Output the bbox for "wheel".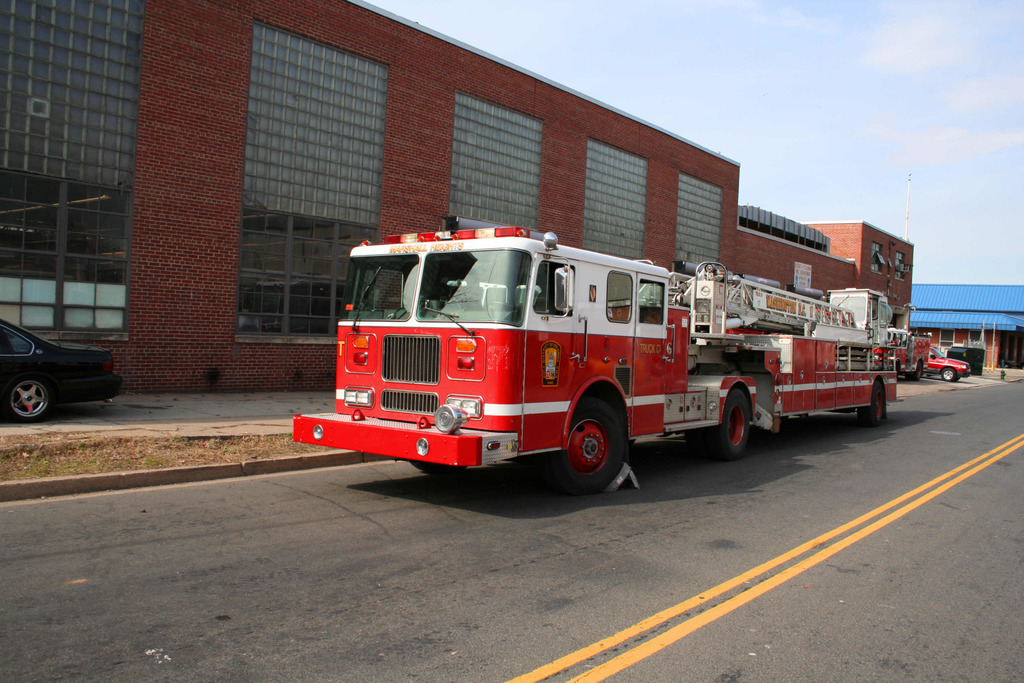
<box>939,365,961,383</box>.
